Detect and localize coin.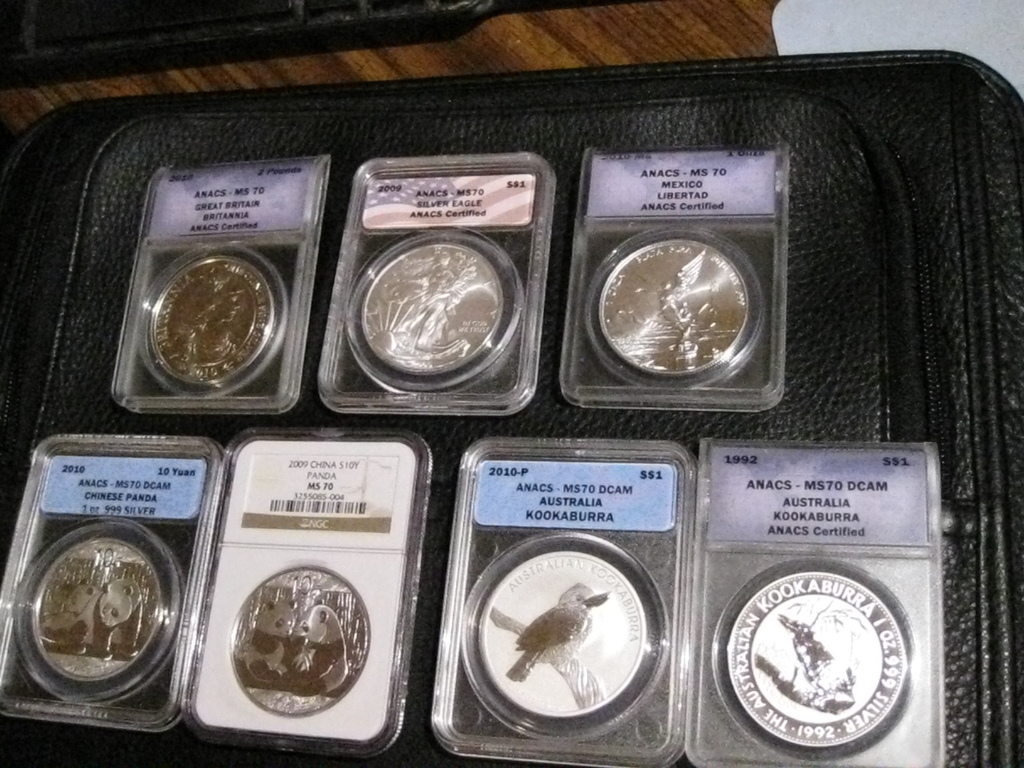
Localized at [596, 239, 753, 381].
